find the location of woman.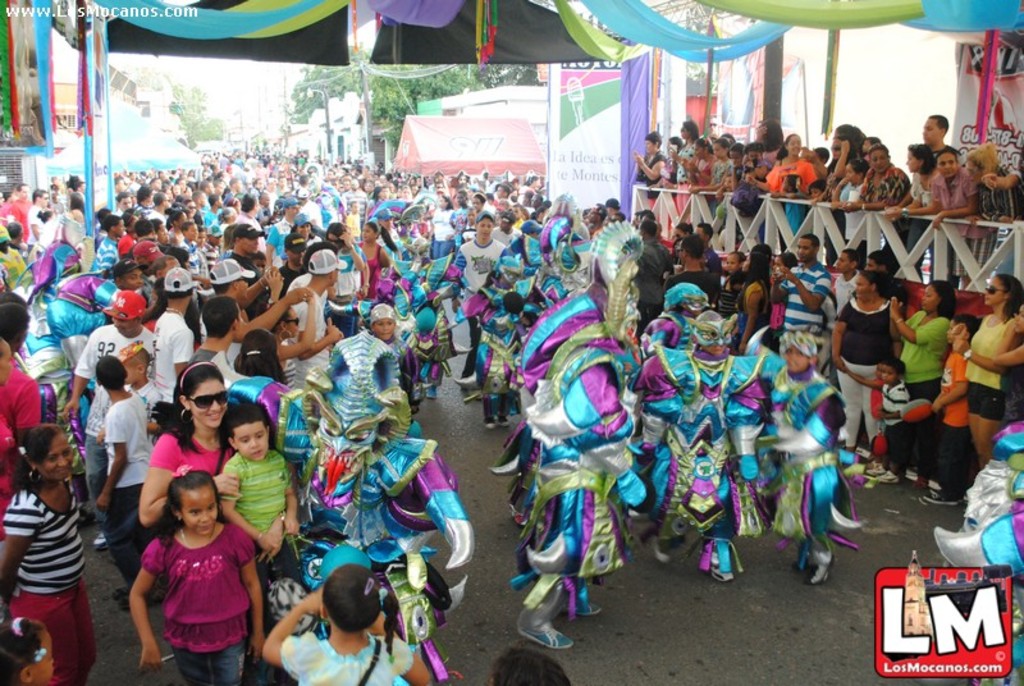
Location: l=893, t=137, r=925, b=250.
